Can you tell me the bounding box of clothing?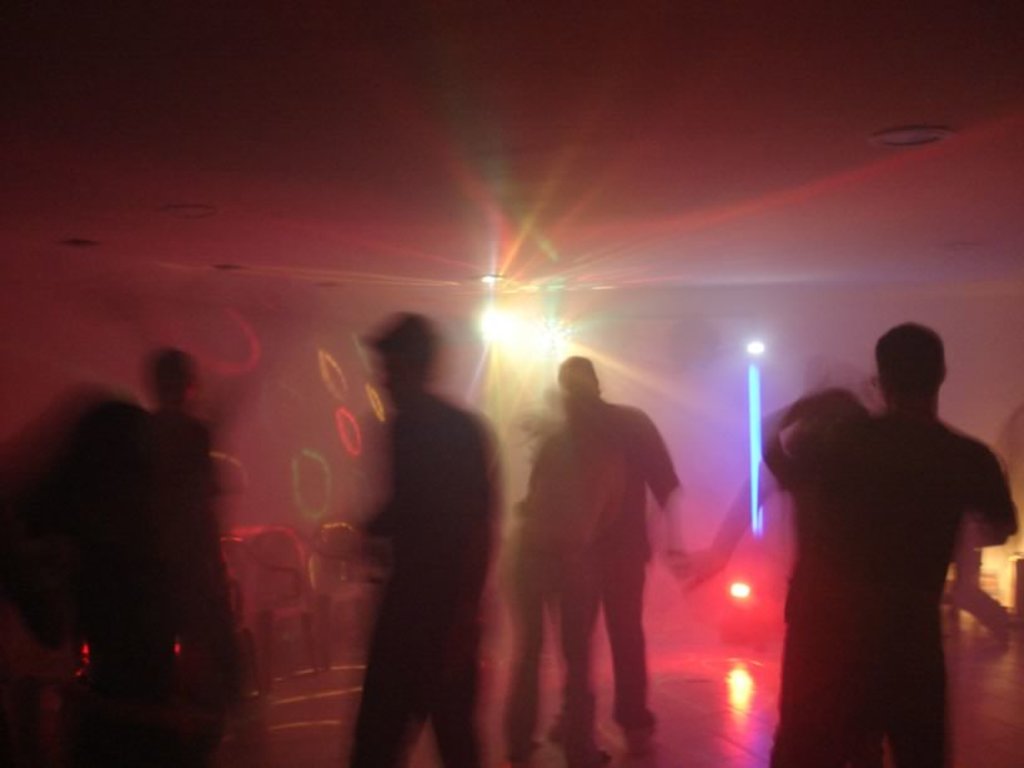
371:381:506:757.
